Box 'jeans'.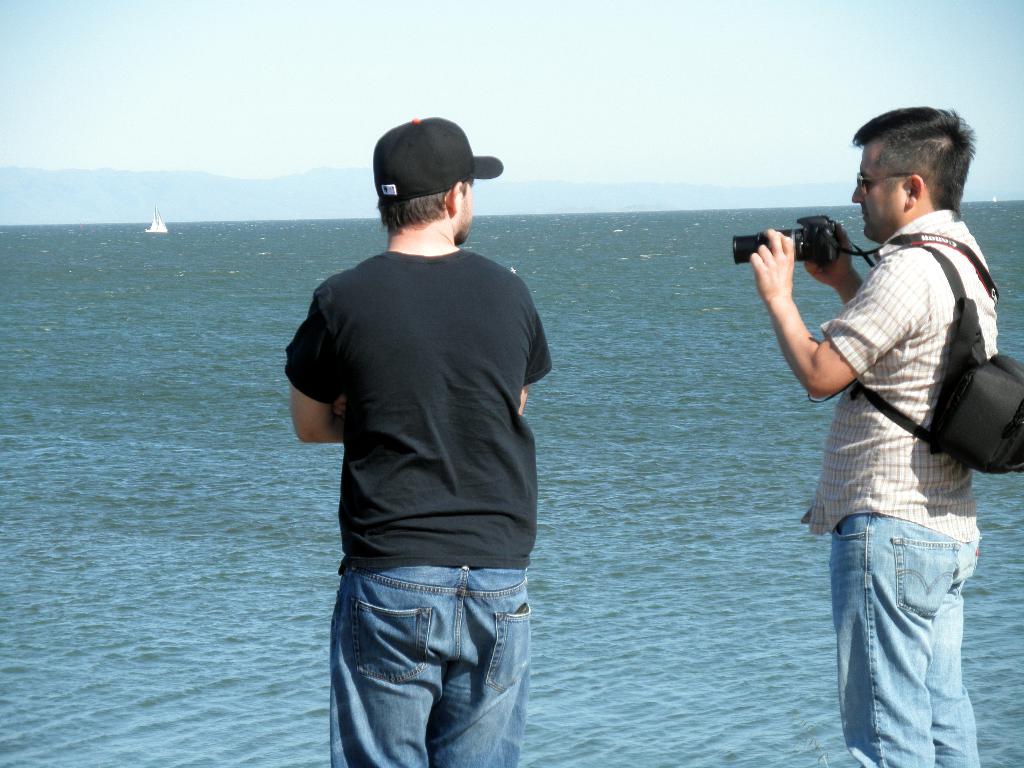
327:552:534:757.
